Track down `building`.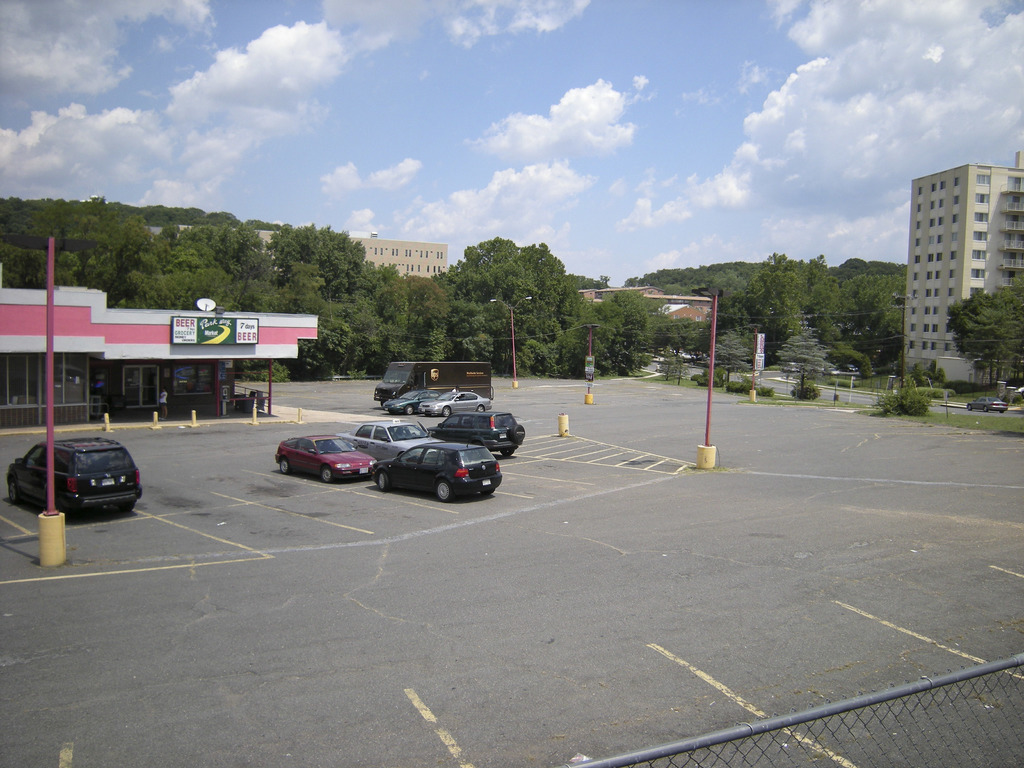
Tracked to 264/235/448/282.
